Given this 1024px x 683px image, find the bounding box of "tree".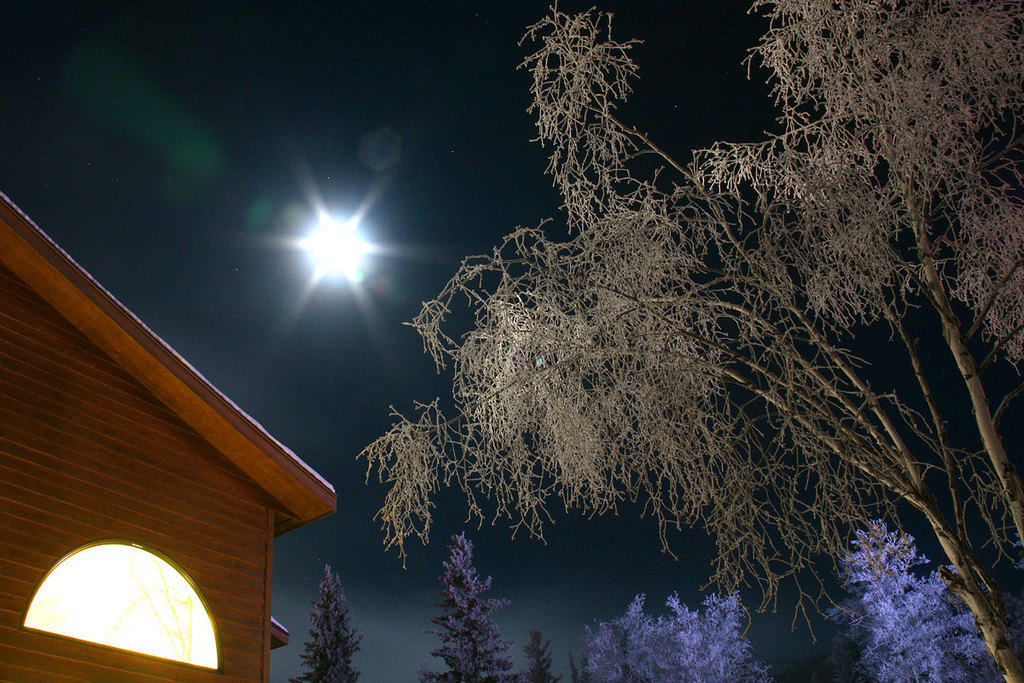
417, 531, 521, 681.
